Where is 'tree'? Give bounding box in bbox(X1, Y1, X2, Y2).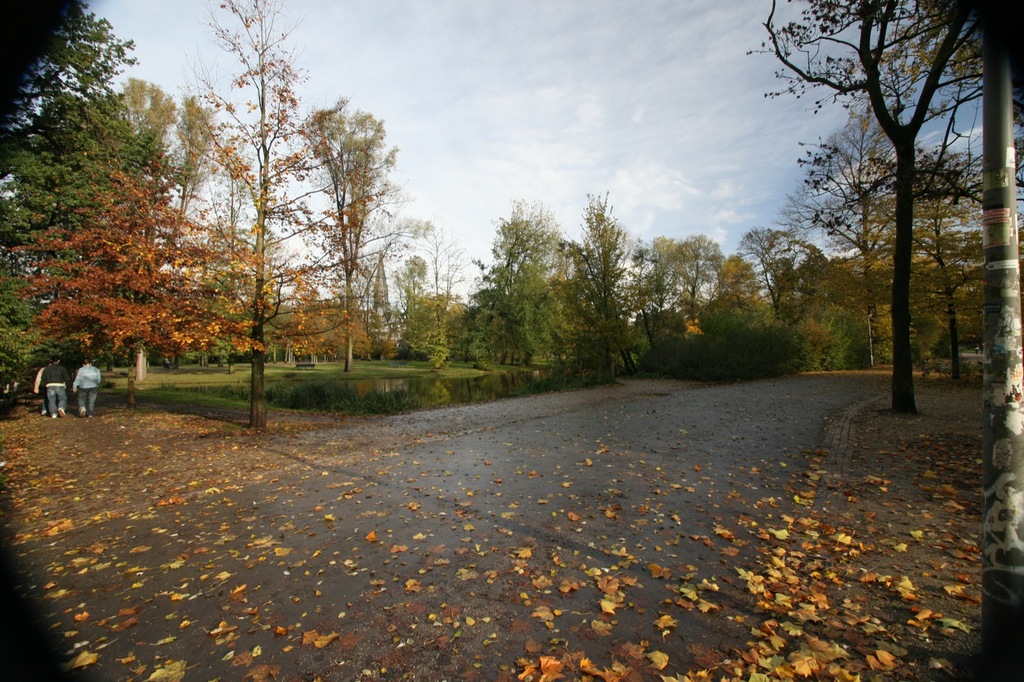
bbox(711, 248, 760, 308).
